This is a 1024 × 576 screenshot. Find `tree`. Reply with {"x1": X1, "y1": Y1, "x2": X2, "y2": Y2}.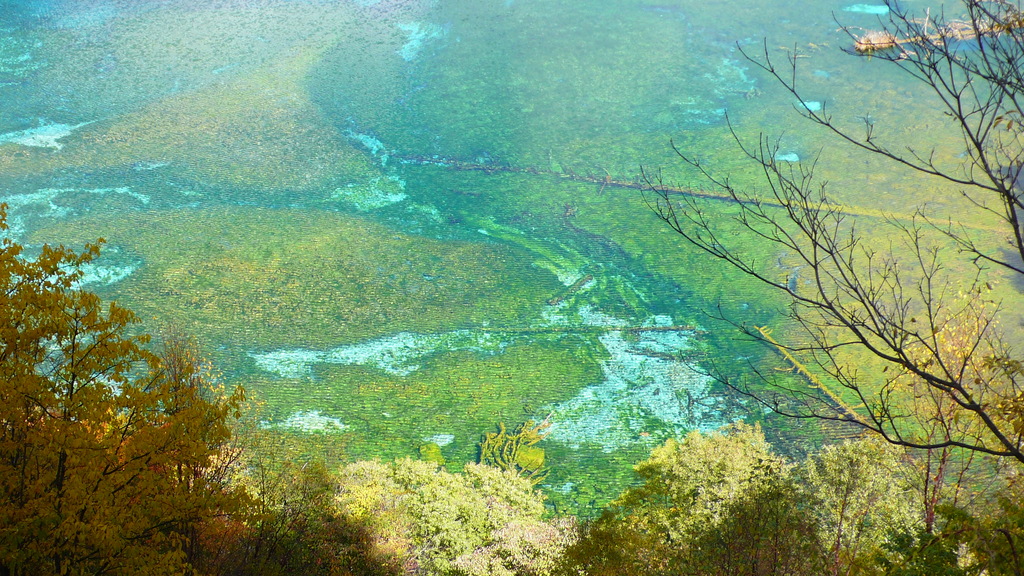
{"x1": 514, "y1": 415, "x2": 794, "y2": 575}.
